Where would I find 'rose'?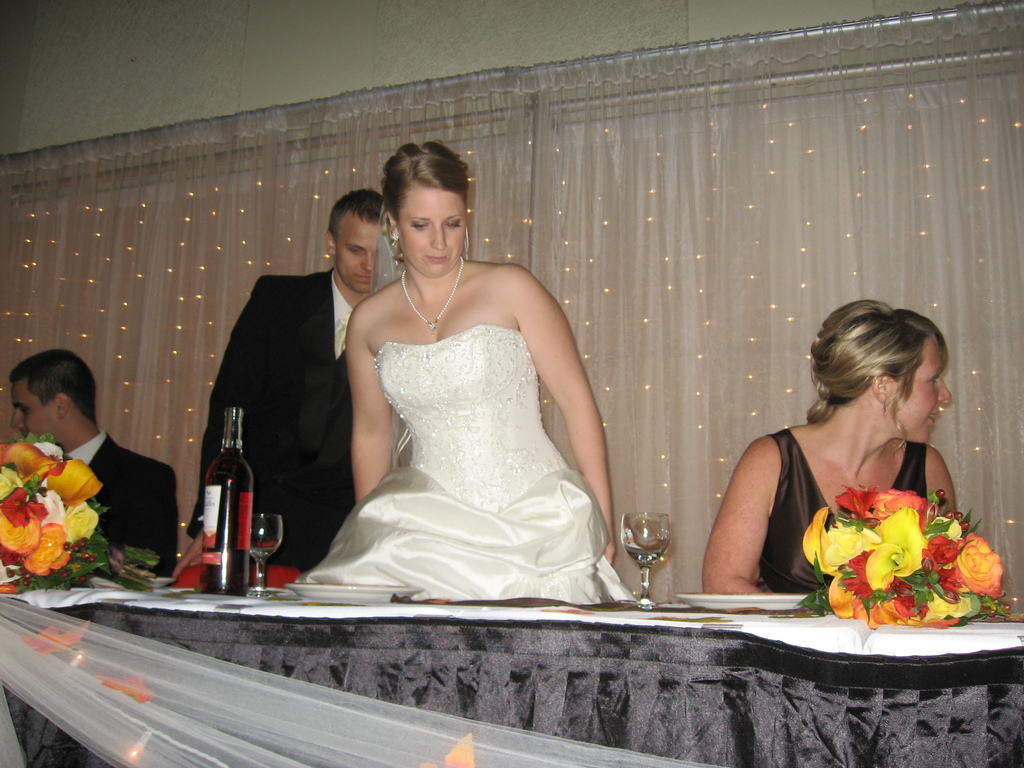
At box=[824, 515, 886, 568].
